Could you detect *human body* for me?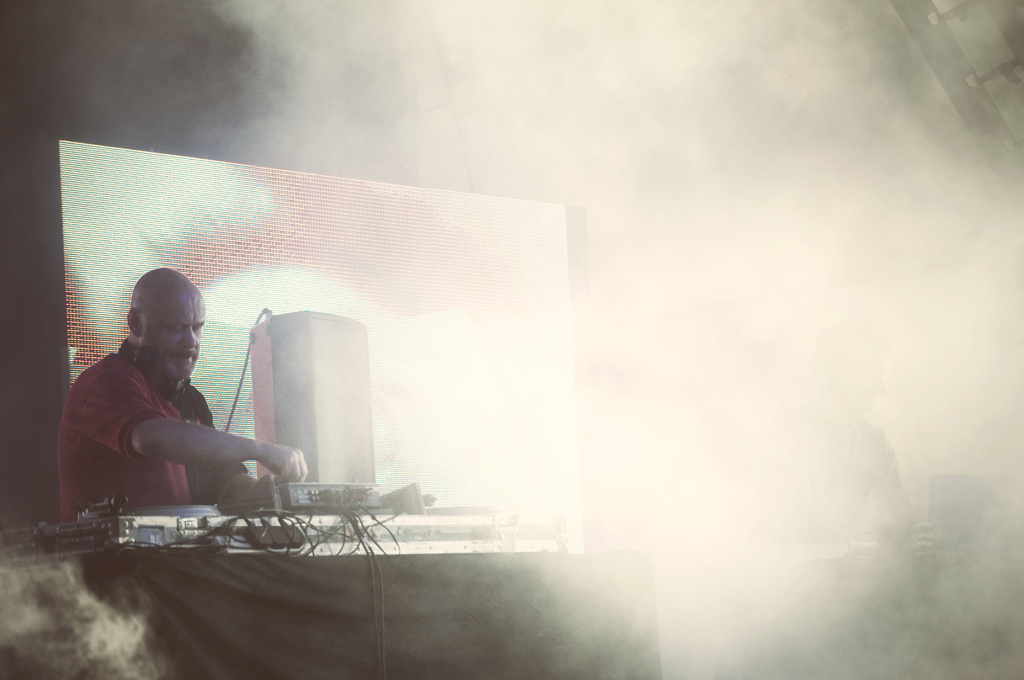
Detection result: l=65, t=284, r=311, b=552.
